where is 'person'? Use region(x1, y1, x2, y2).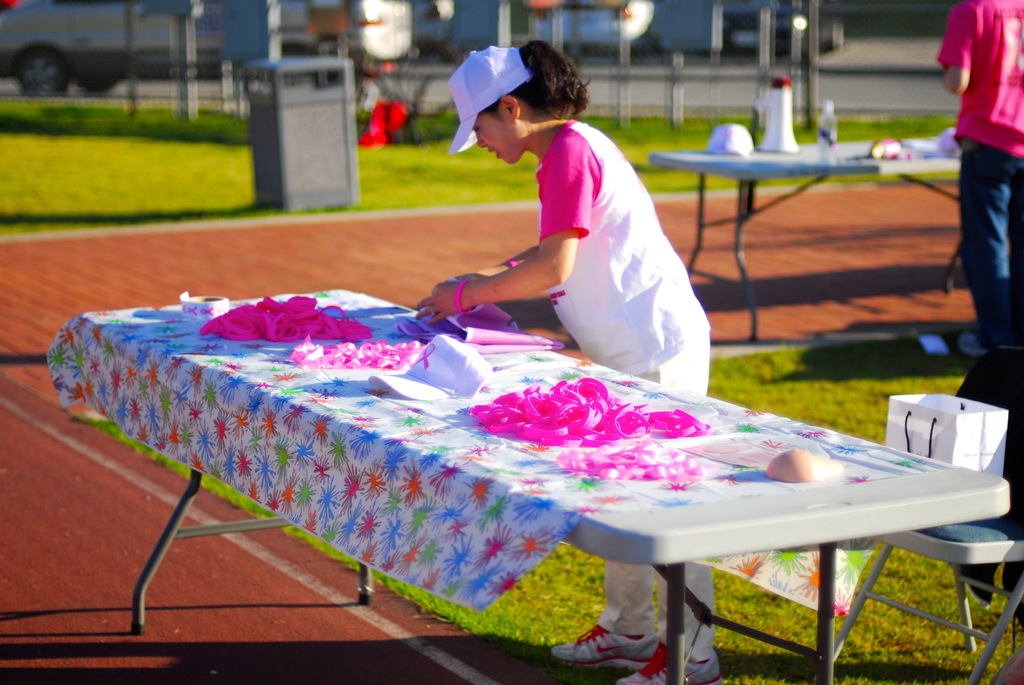
region(937, 0, 1023, 358).
